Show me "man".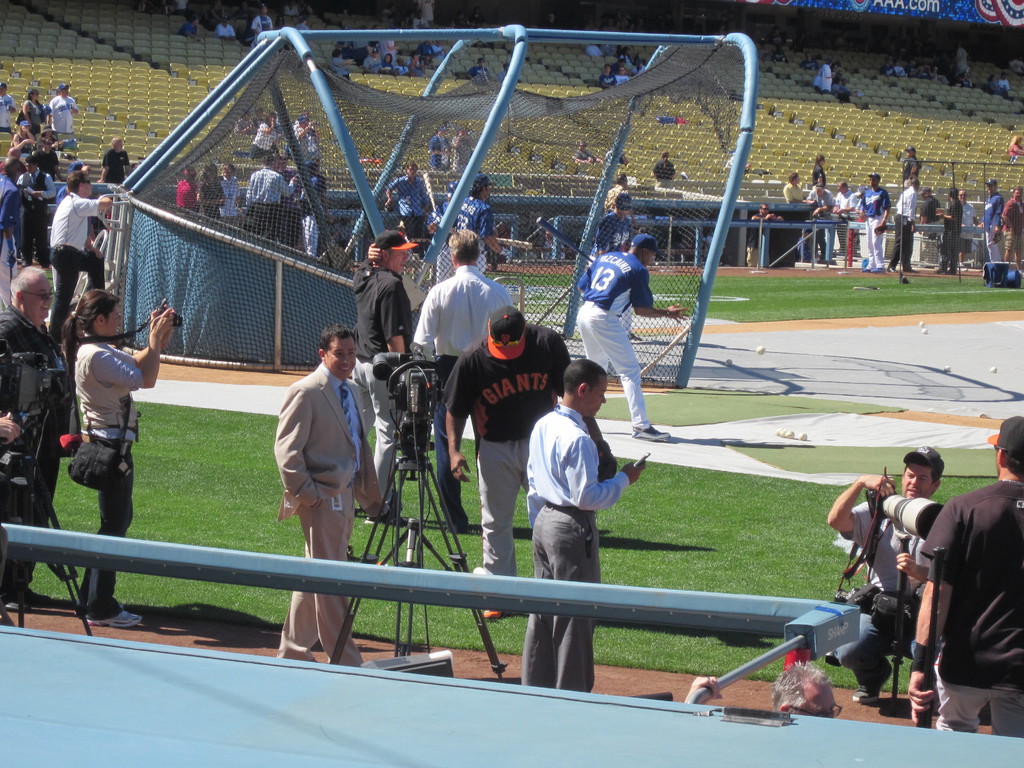
"man" is here: 572,140,604,164.
